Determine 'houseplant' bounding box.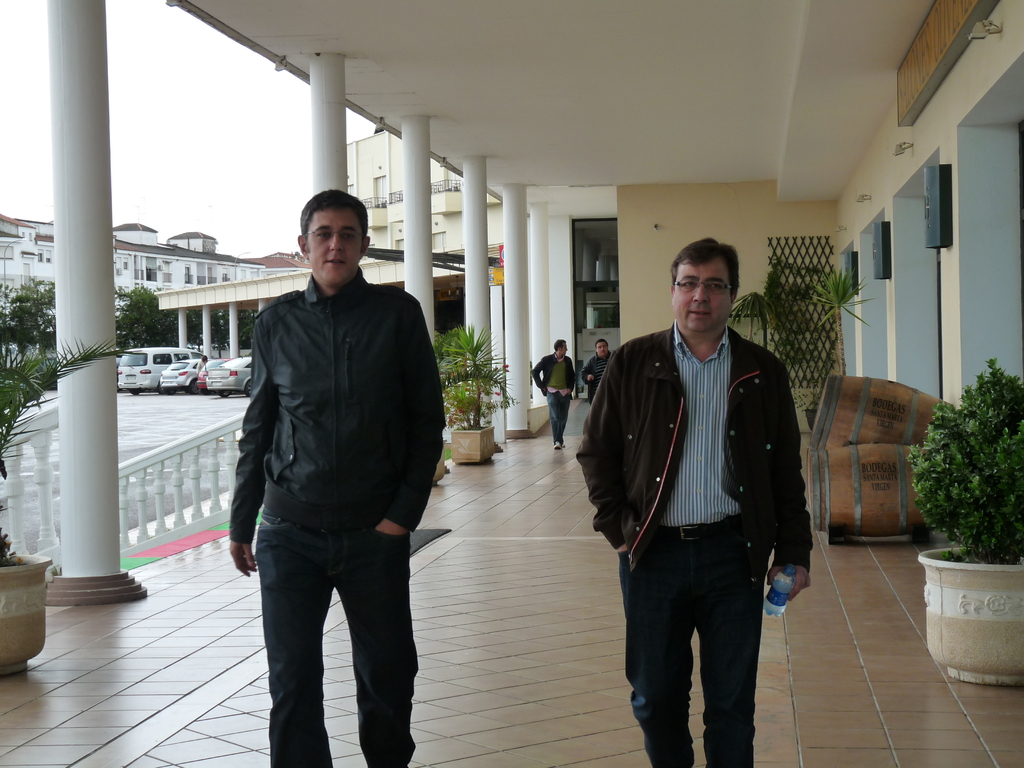
Determined: (x1=730, y1=292, x2=778, y2=343).
